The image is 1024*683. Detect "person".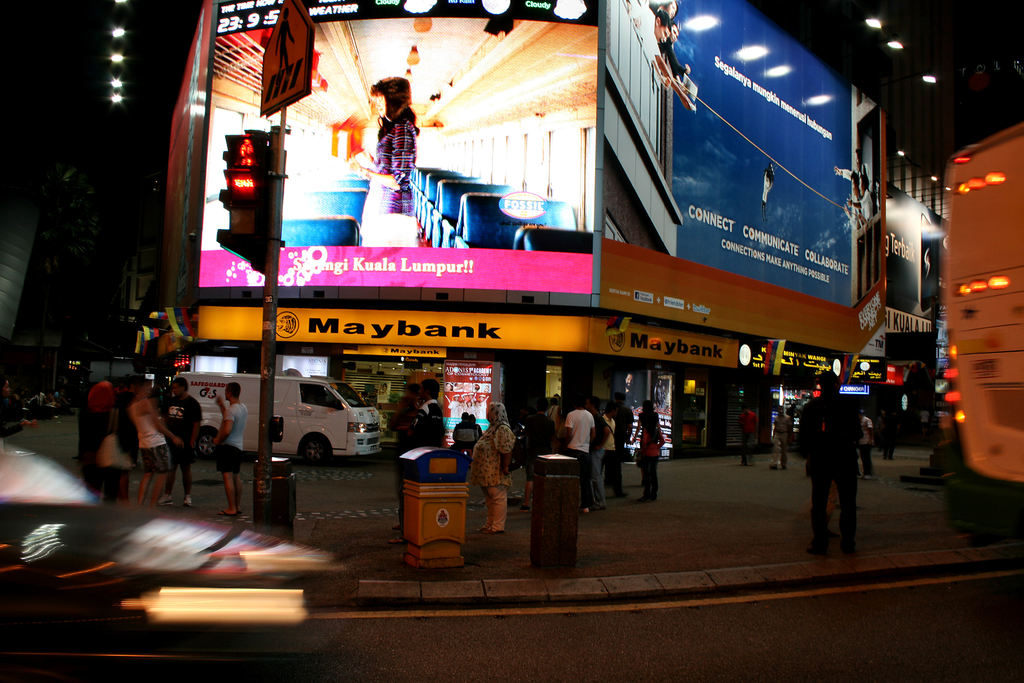
Detection: crop(163, 377, 205, 507).
